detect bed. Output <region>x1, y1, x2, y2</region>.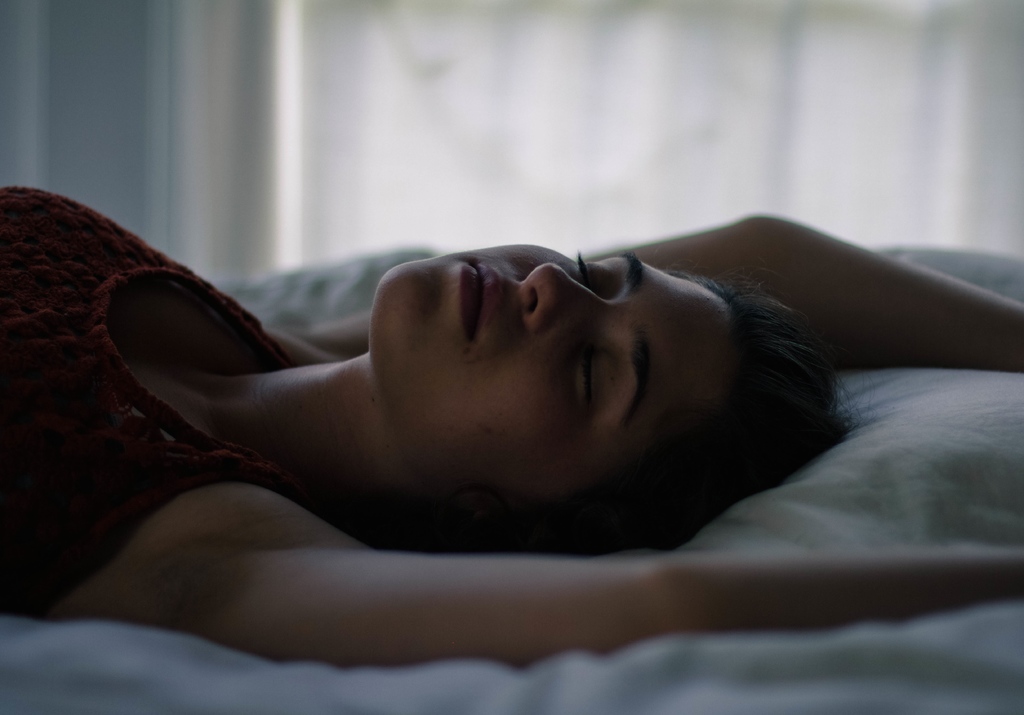
<region>1, 244, 1023, 714</region>.
